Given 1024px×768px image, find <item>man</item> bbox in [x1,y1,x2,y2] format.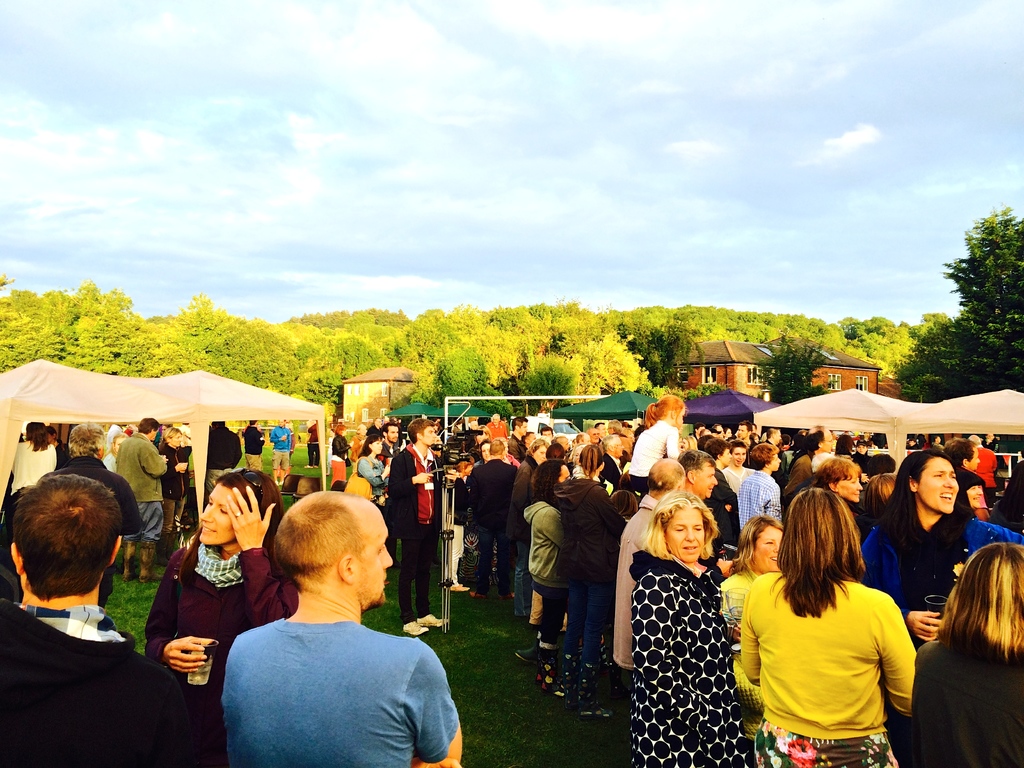
[737,421,755,445].
